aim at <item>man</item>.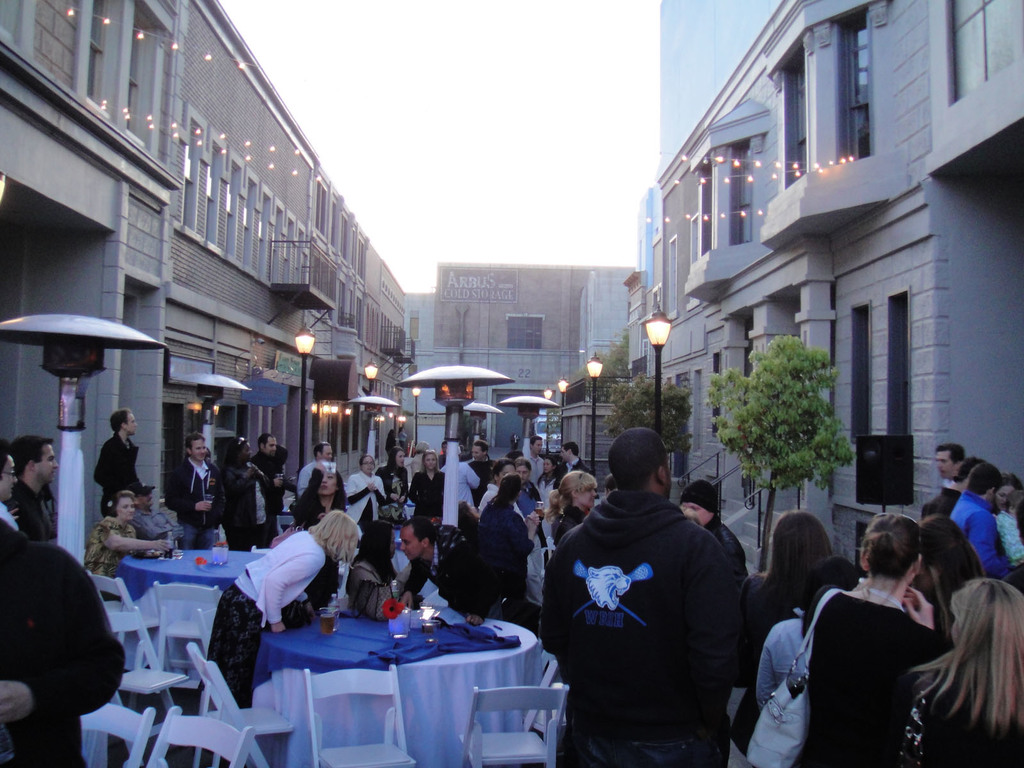
Aimed at <box>0,442,20,529</box>.
